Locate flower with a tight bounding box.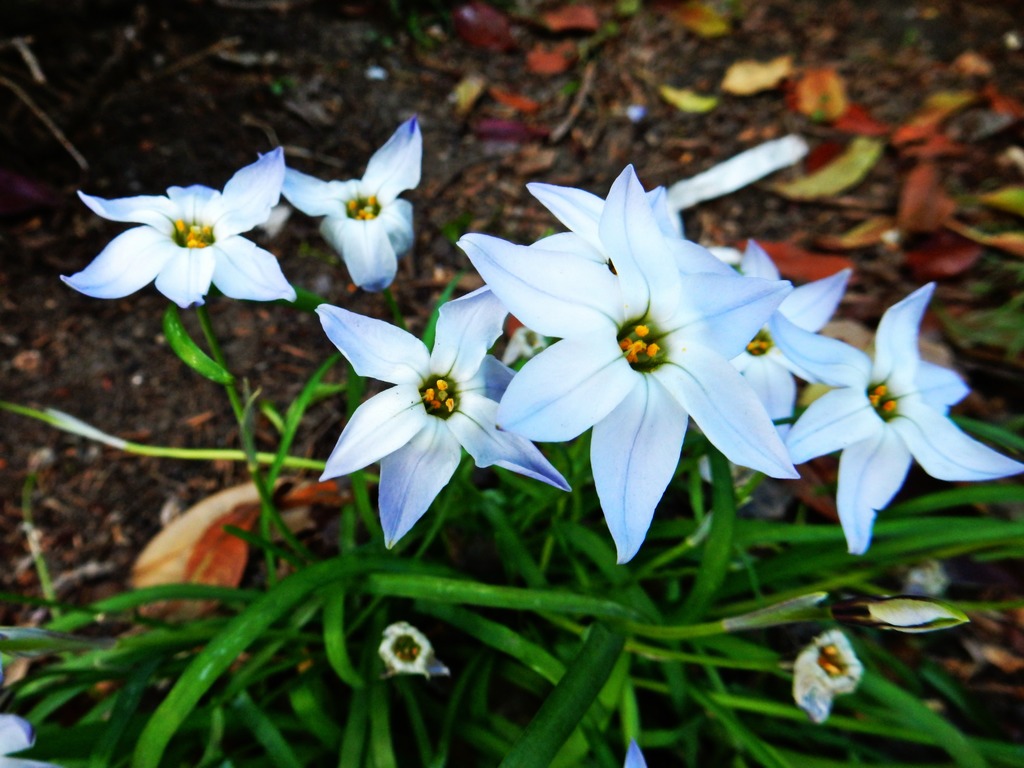
box=[308, 278, 572, 558].
